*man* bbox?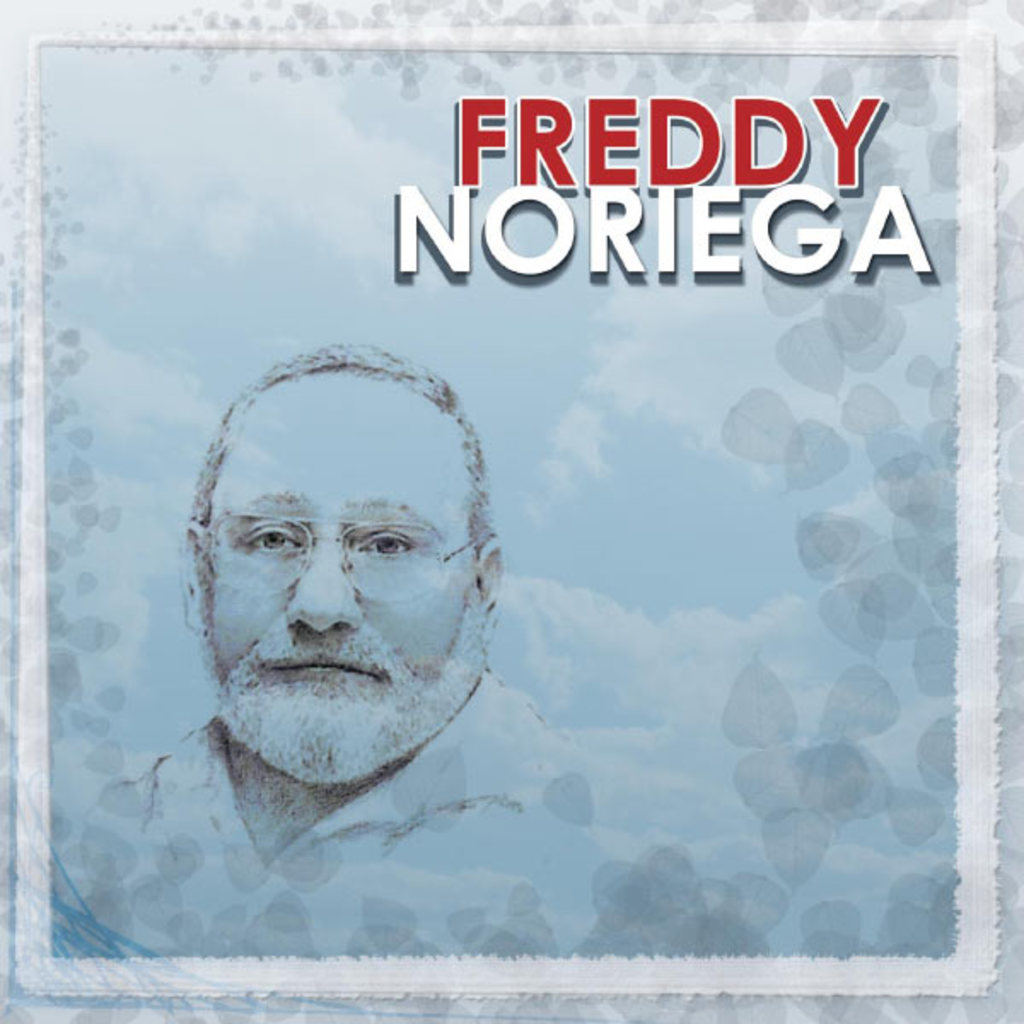
select_region(123, 338, 568, 891)
